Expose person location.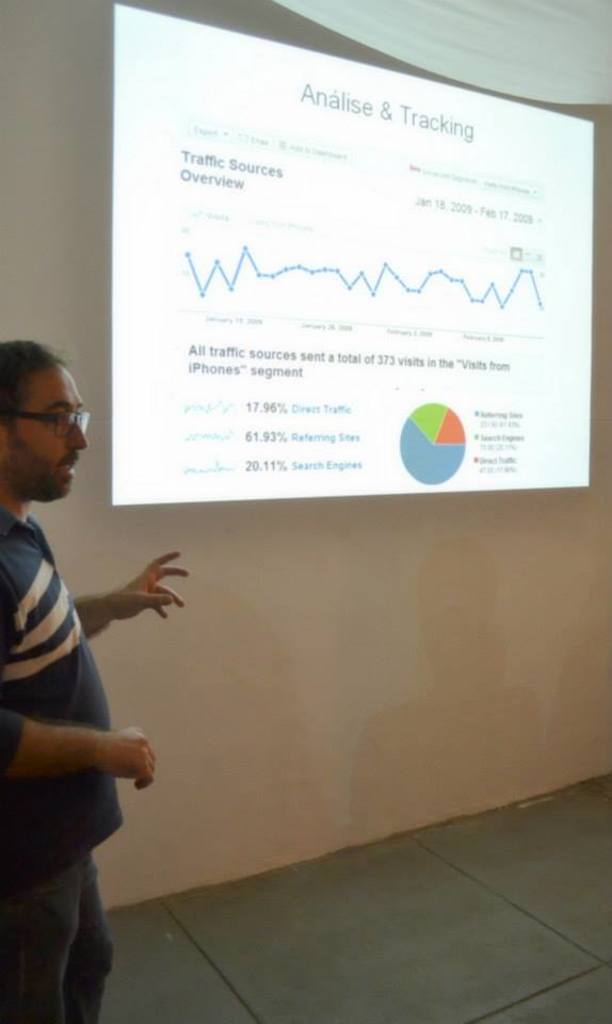
Exposed at box=[0, 329, 196, 1023].
